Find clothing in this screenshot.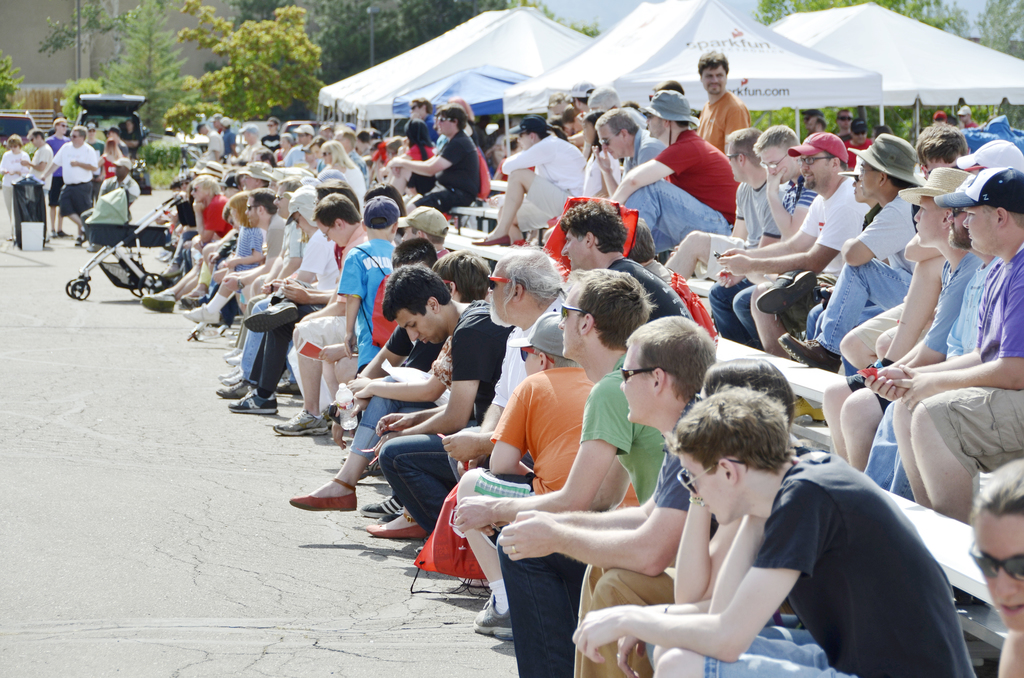
The bounding box for clothing is x1=191, y1=184, x2=243, y2=268.
